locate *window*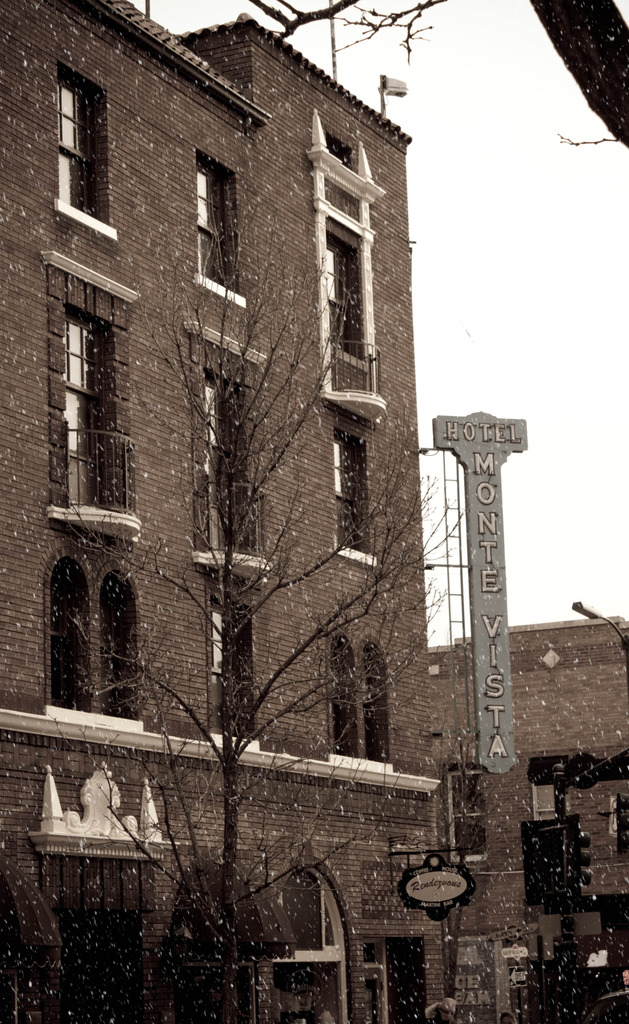
(199, 371, 256, 560)
